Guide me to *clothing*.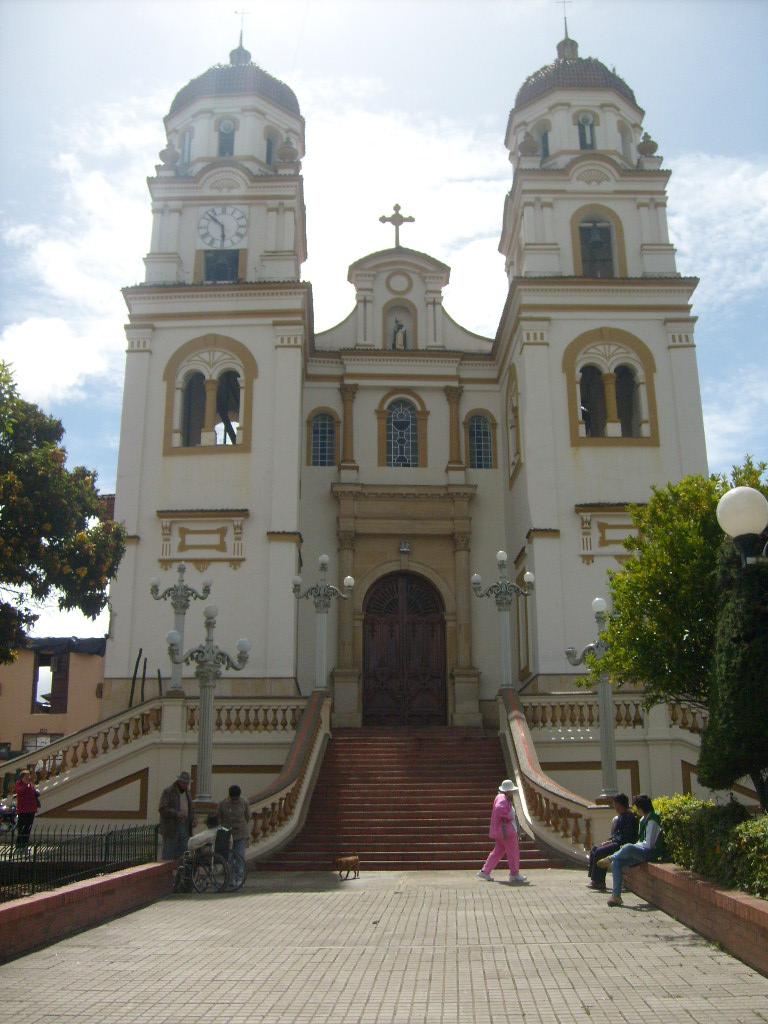
Guidance: 18,777,41,852.
